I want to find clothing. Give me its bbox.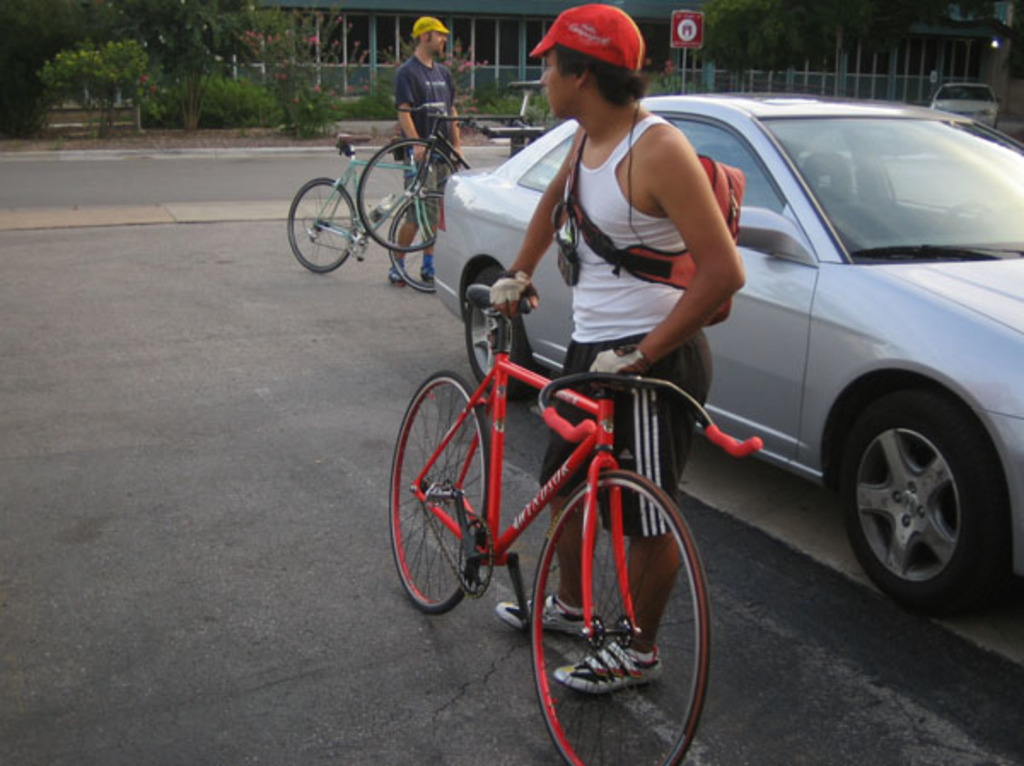
x1=391, y1=61, x2=445, y2=218.
